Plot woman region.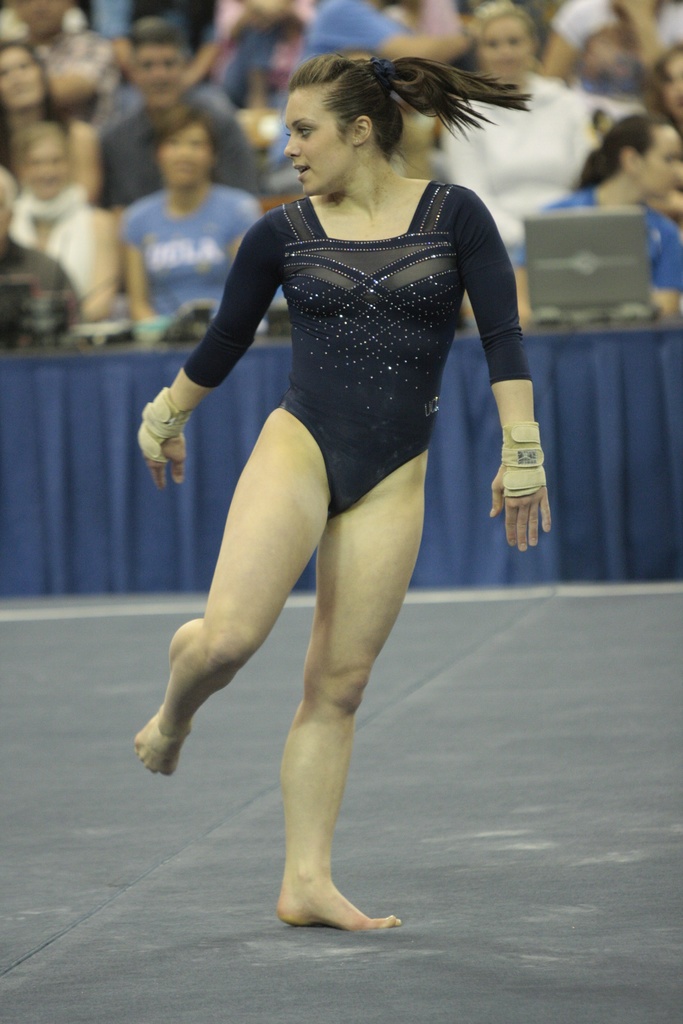
Plotted at locate(126, 26, 521, 943).
